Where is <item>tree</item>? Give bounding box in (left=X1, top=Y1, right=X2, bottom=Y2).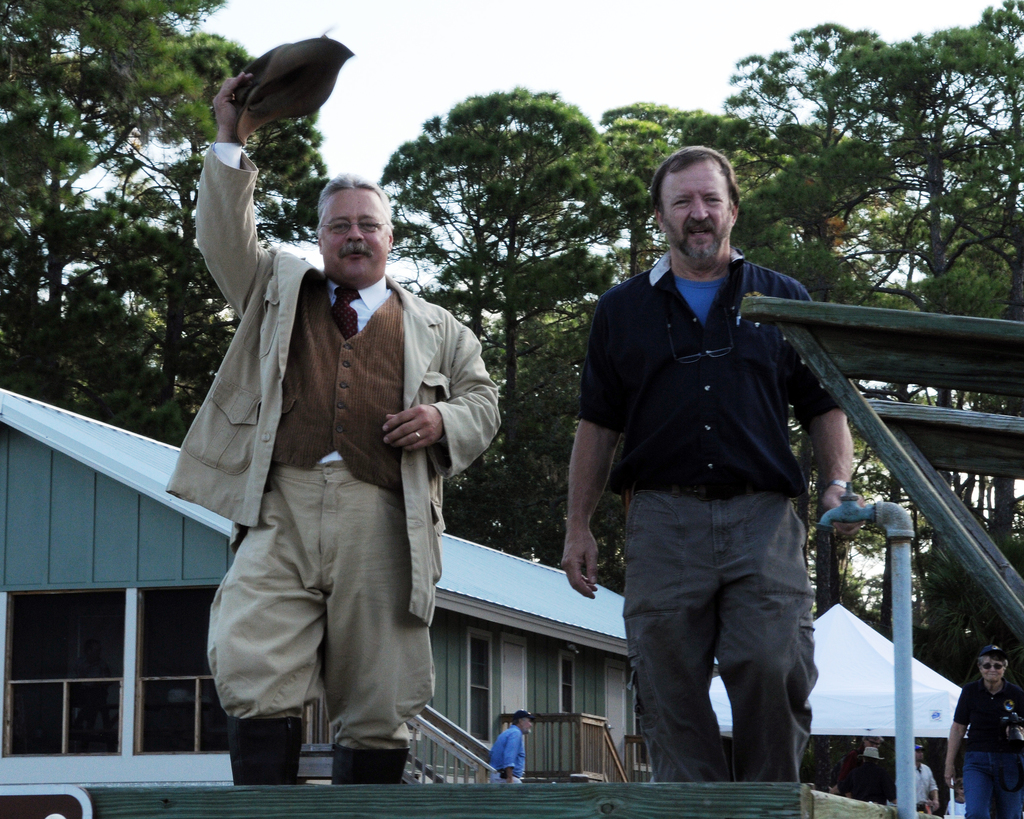
(left=86, top=35, right=324, bottom=445).
